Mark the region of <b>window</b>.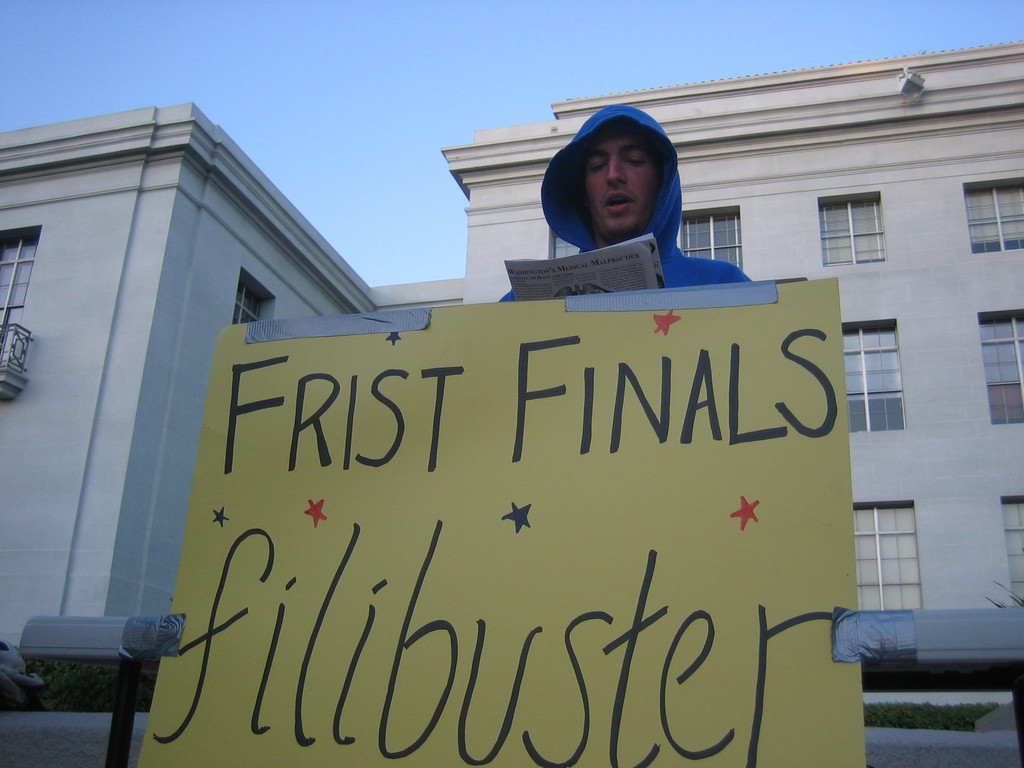
Region: left=813, top=188, right=888, bottom=269.
